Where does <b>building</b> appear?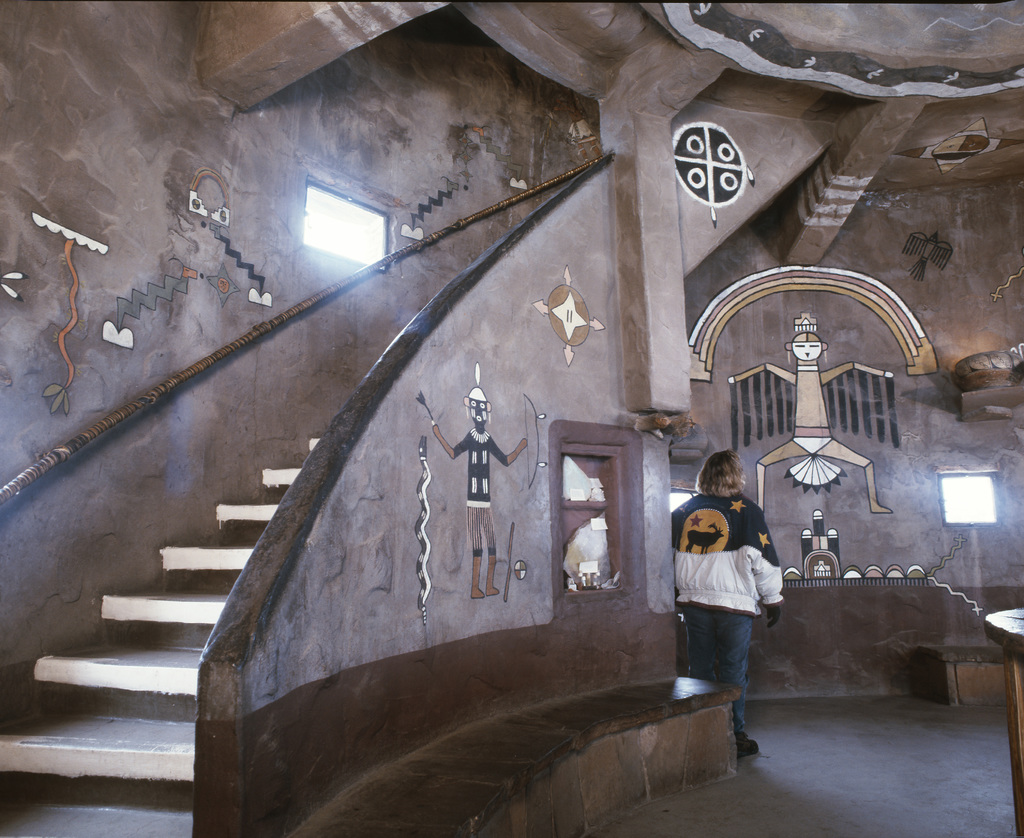
Appears at (0,0,1023,837).
